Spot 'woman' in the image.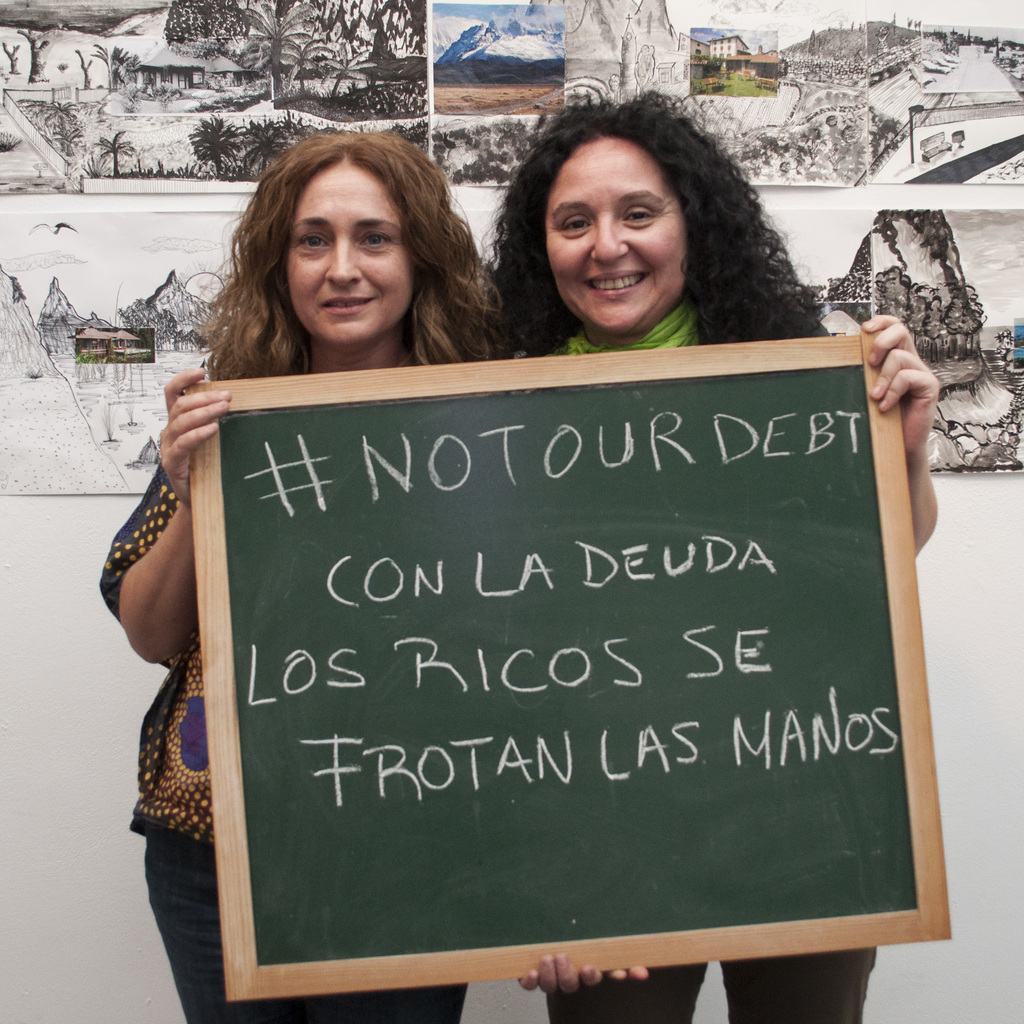
'woman' found at [left=99, top=130, right=510, bottom=1023].
